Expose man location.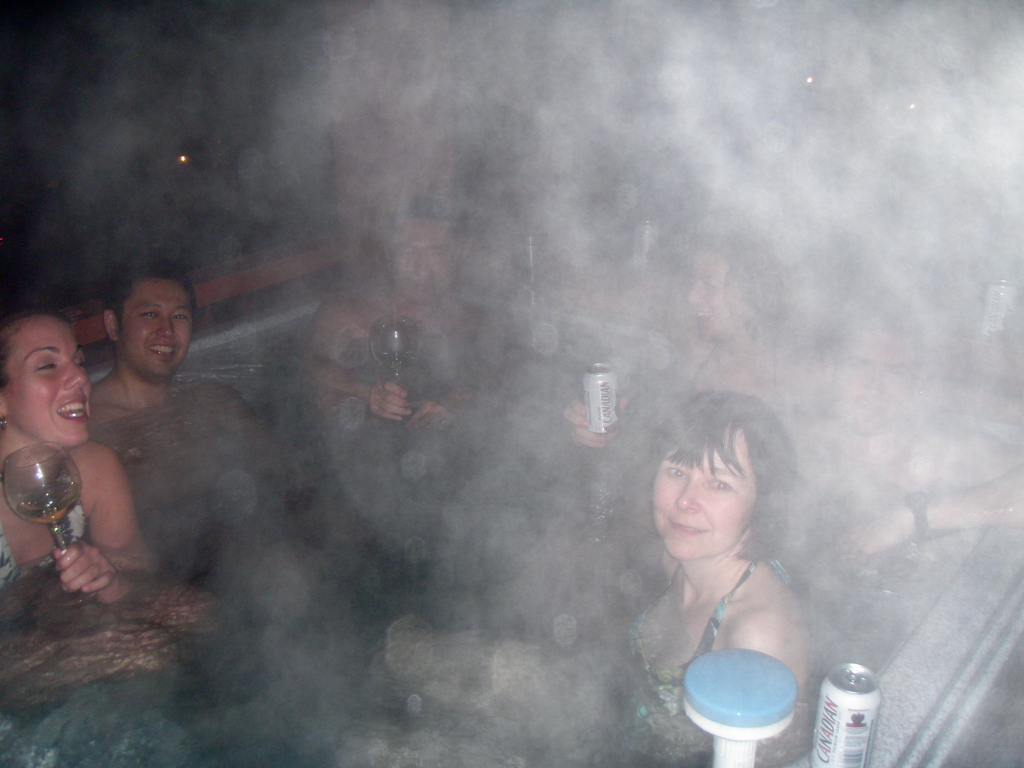
Exposed at 308, 197, 505, 463.
